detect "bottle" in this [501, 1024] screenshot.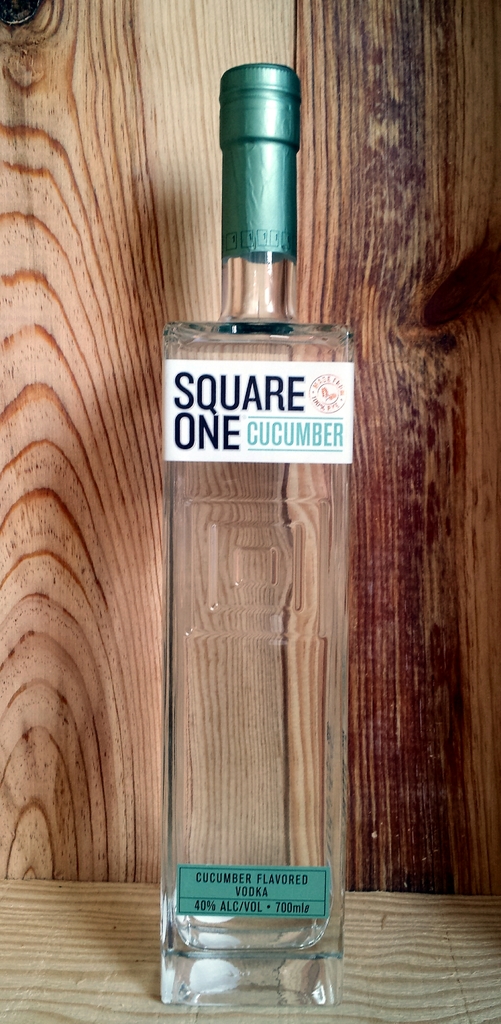
Detection: 147/43/359/1023.
